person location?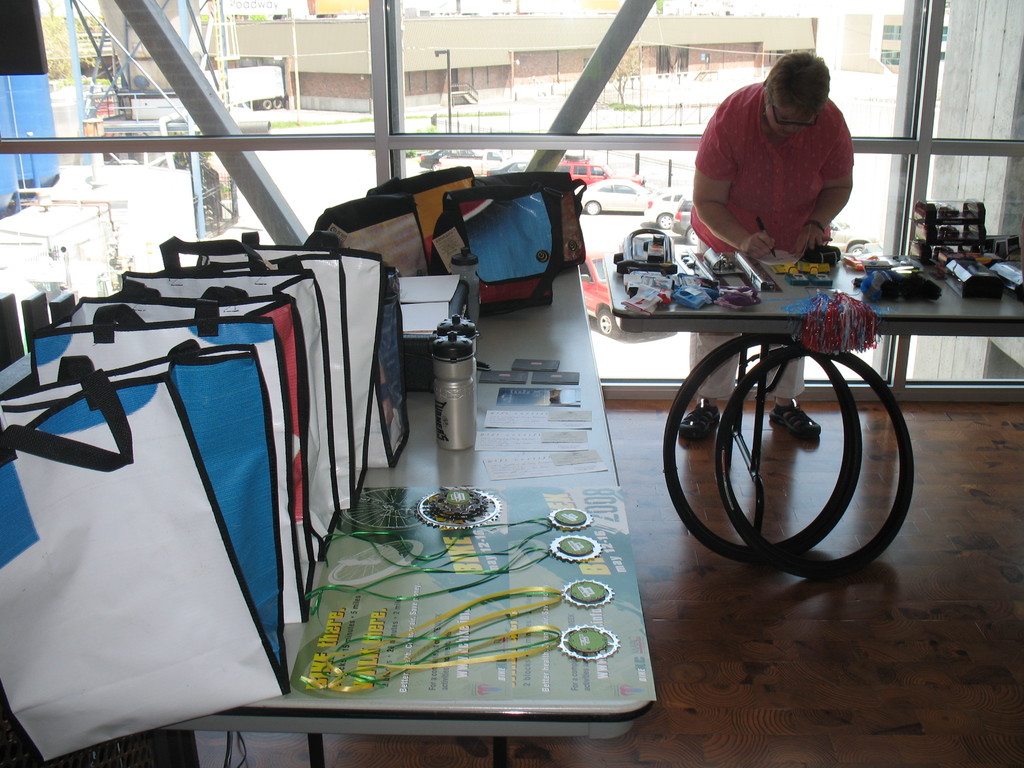
662/47/883/413
